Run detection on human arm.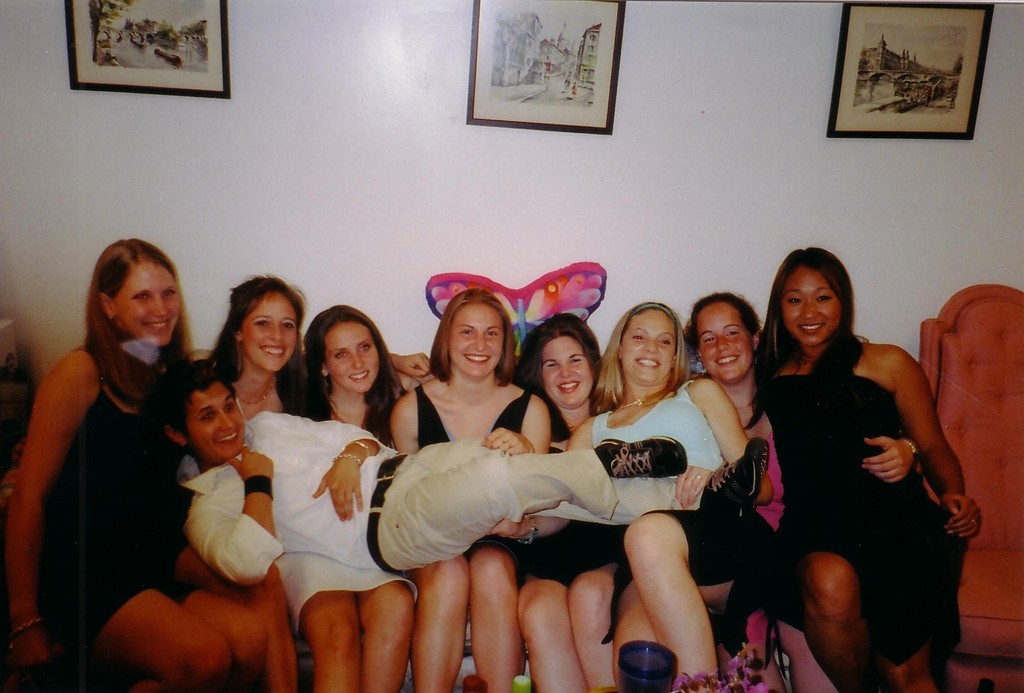
Result: box(388, 394, 422, 464).
